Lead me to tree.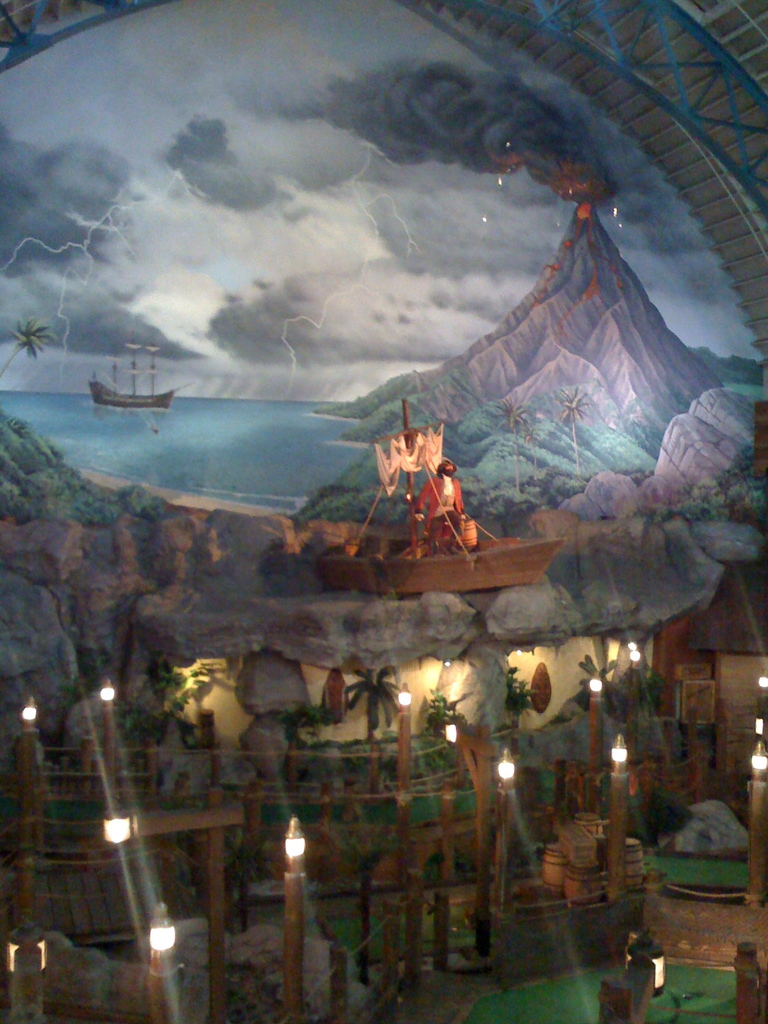
Lead to locate(342, 664, 399, 745).
